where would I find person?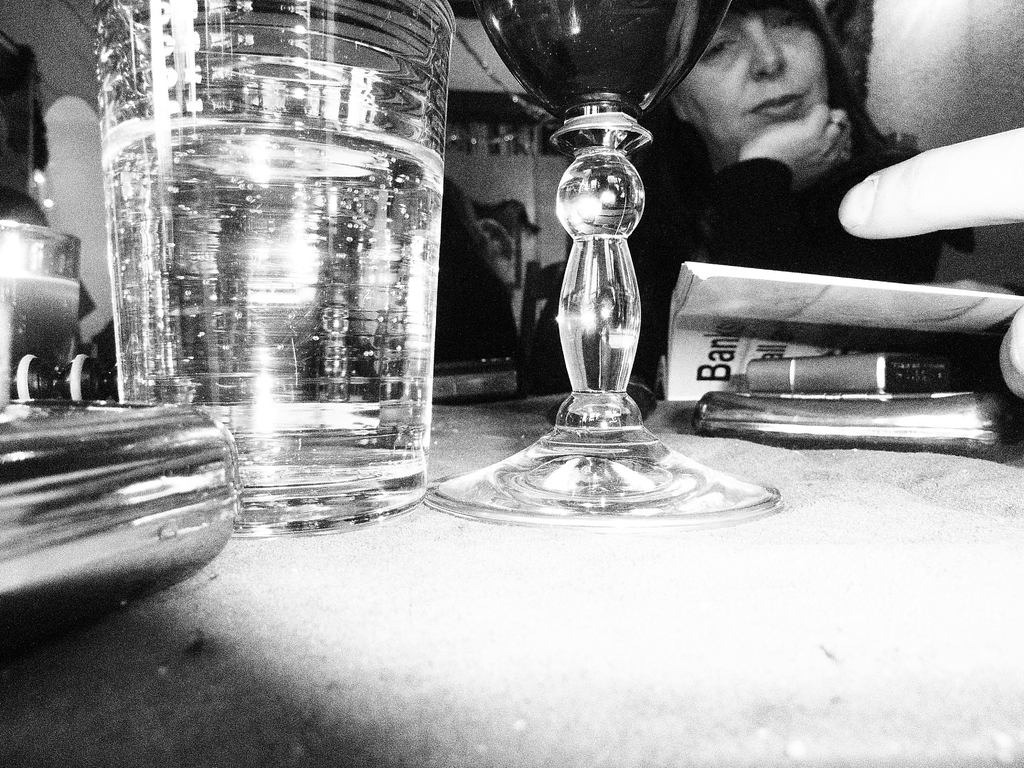
At <box>520,0,939,392</box>.
